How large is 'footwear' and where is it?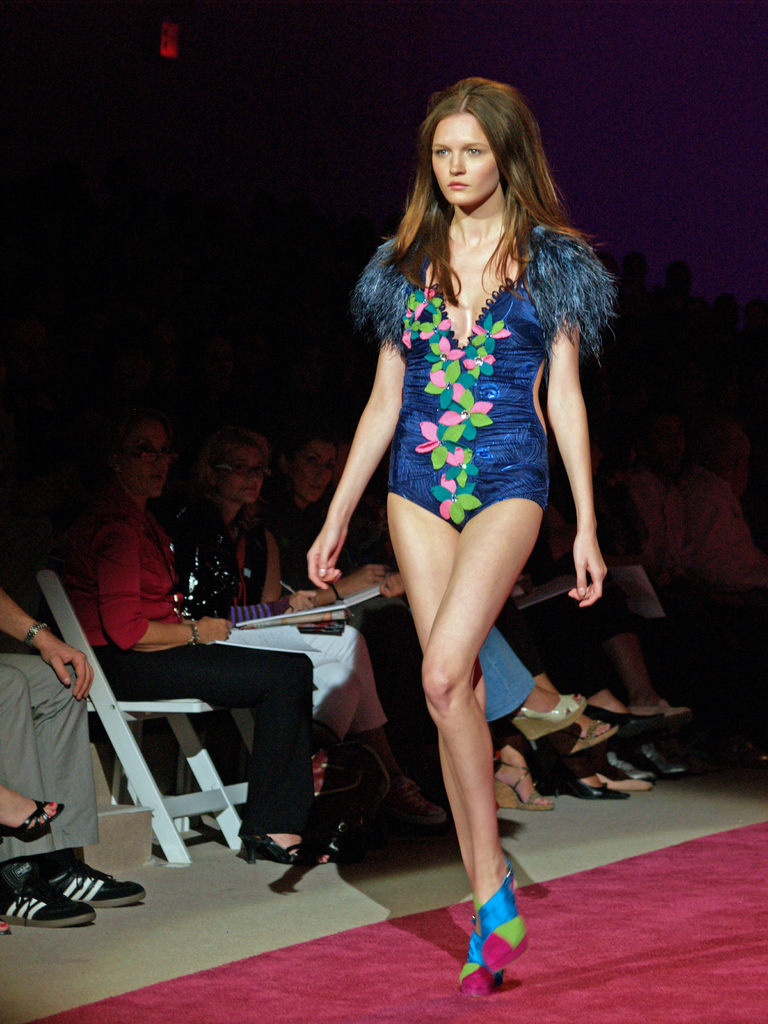
Bounding box: left=565, top=755, right=611, bottom=797.
